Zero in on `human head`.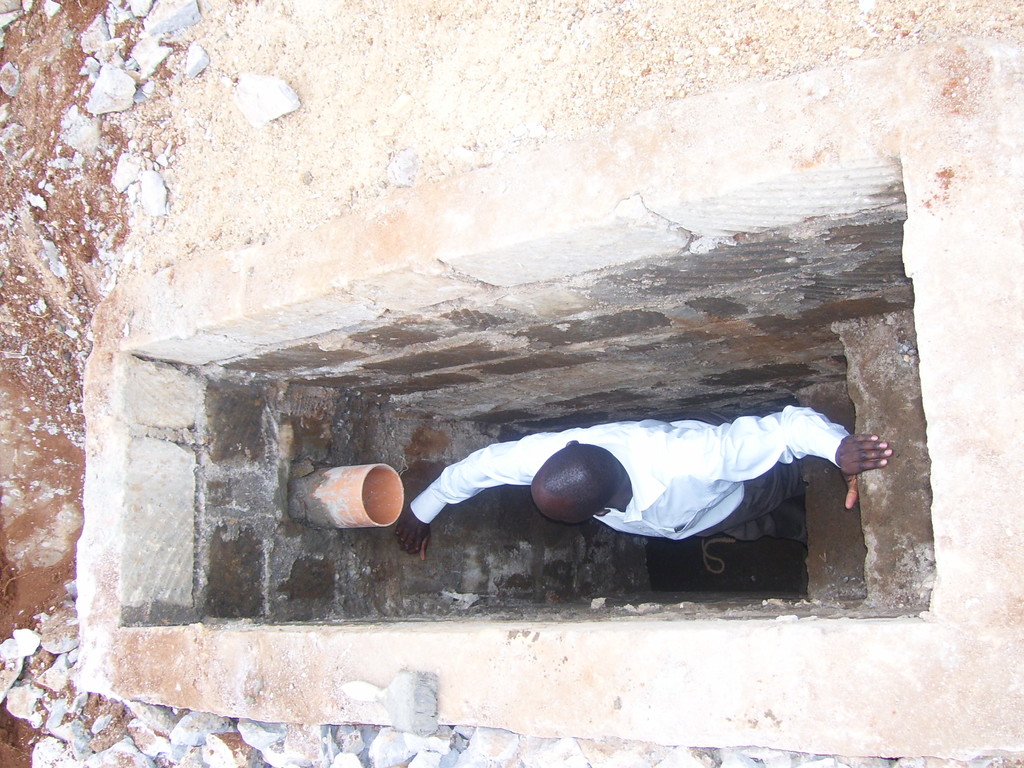
Zeroed in: [523, 433, 623, 534].
